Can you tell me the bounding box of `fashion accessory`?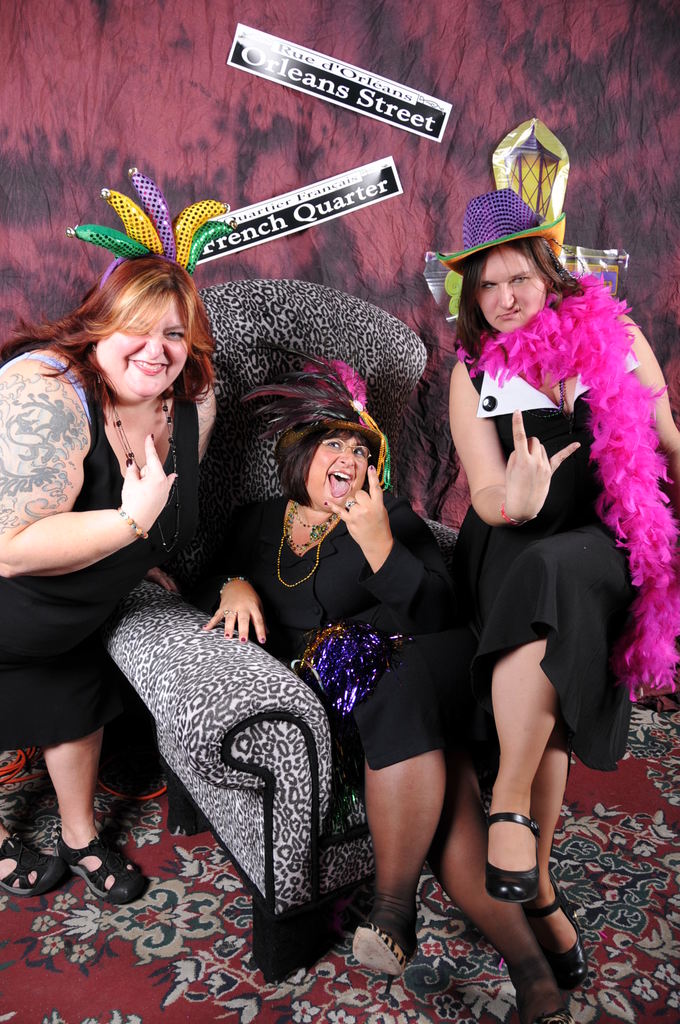
0,829,60,909.
